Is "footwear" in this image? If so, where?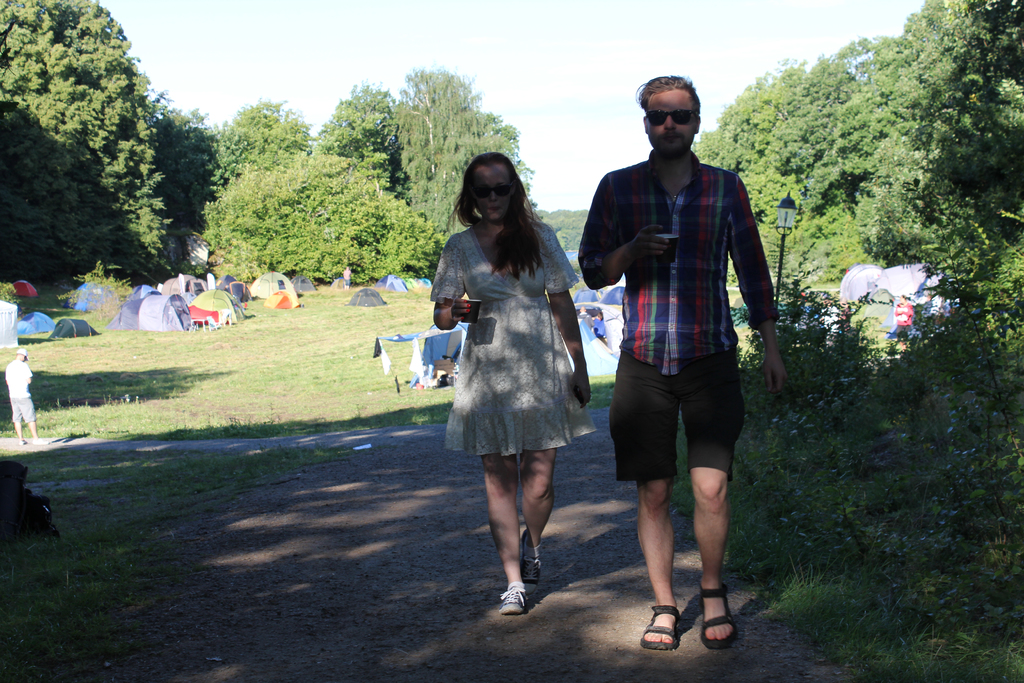
Yes, at (left=499, top=580, right=531, bottom=612).
